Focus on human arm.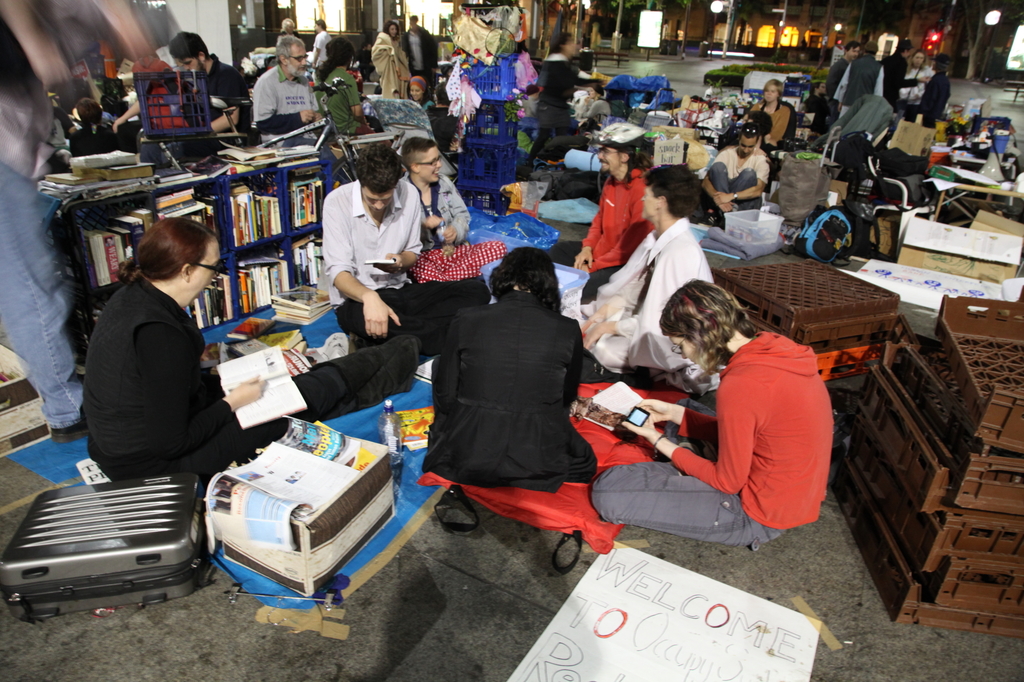
Focused at bbox(437, 330, 465, 410).
